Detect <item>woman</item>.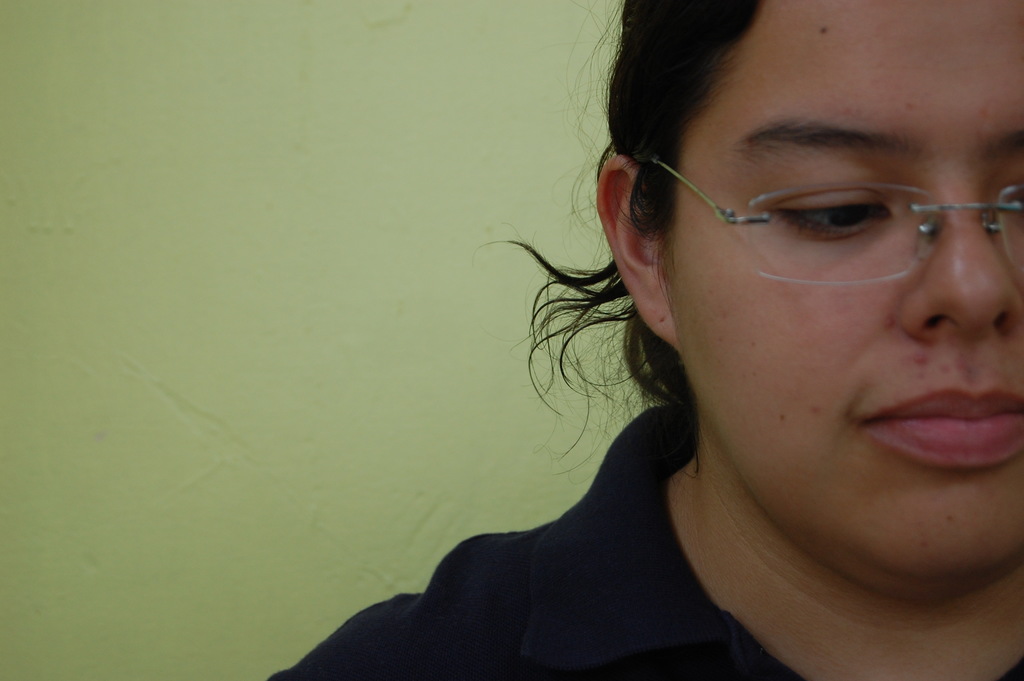
Detected at BBox(265, 0, 1023, 680).
